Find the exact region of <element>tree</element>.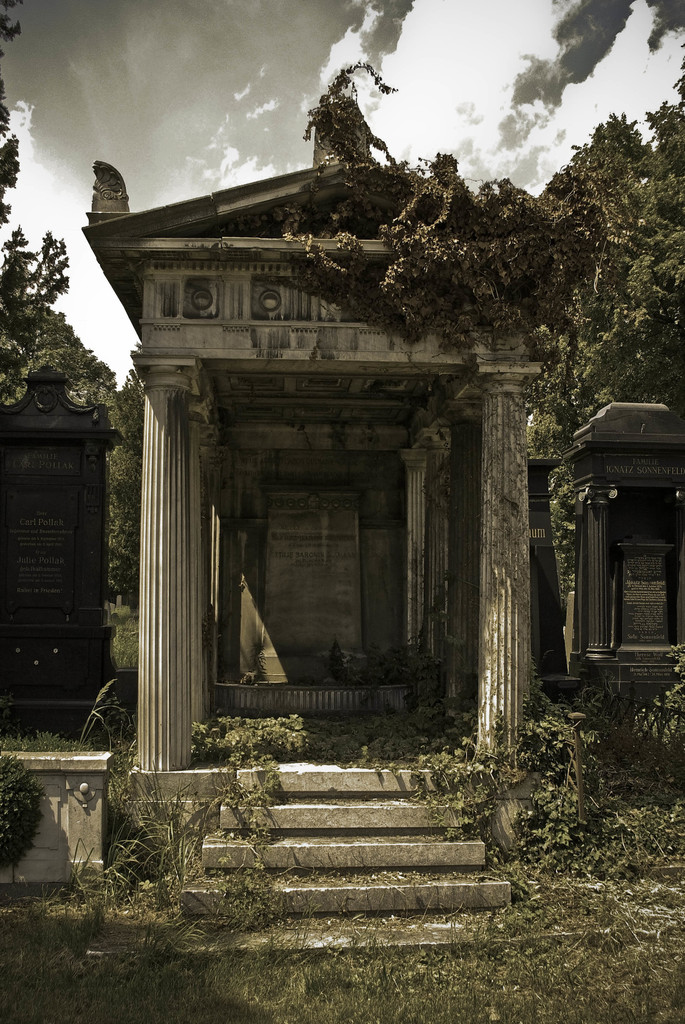
Exact region: select_region(0, 6, 72, 427).
